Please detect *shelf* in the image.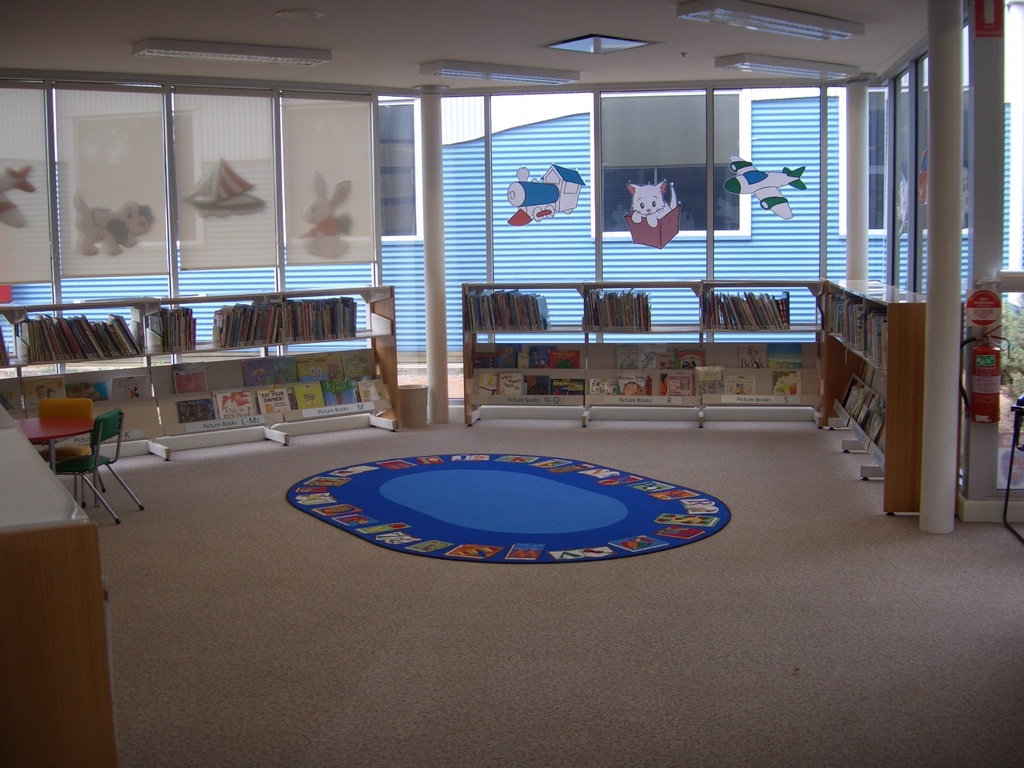
bbox=(19, 212, 426, 449).
